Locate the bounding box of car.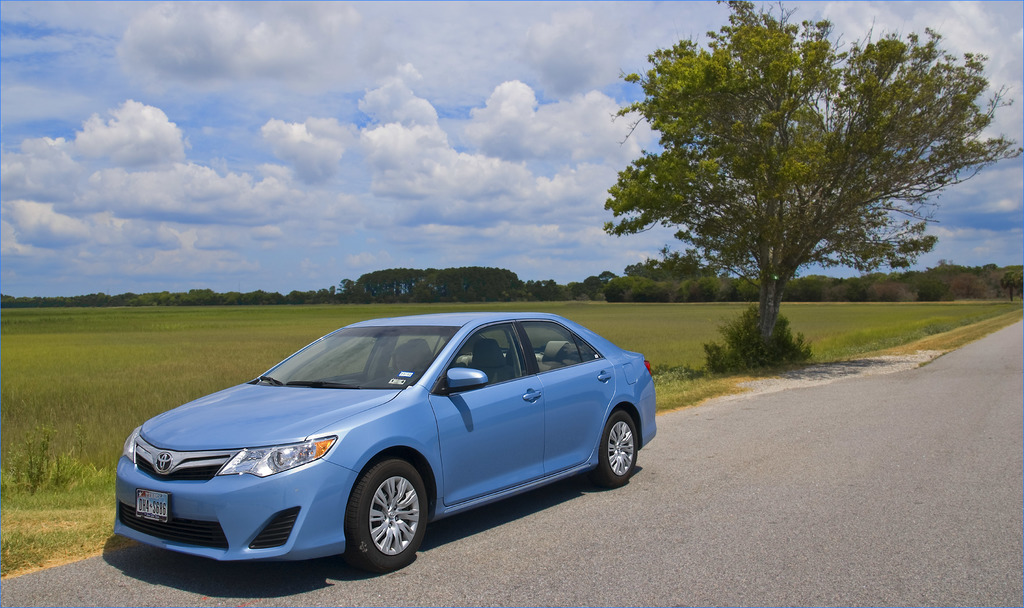
Bounding box: region(114, 312, 650, 580).
